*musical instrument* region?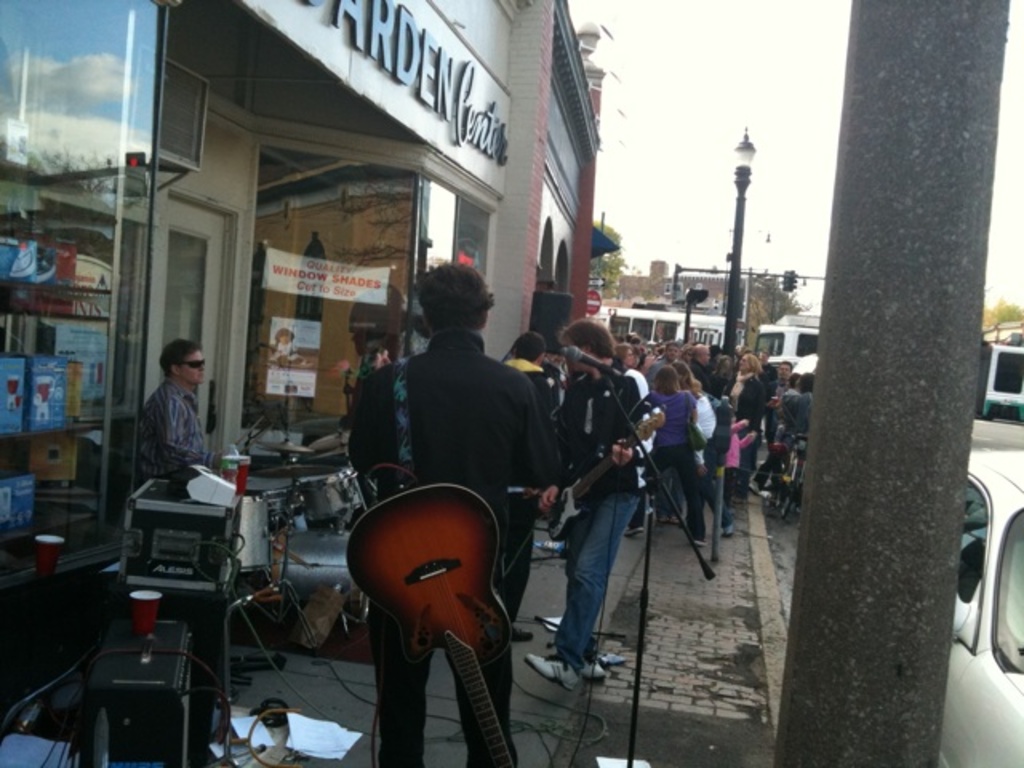
crop(258, 458, 322, 480)
